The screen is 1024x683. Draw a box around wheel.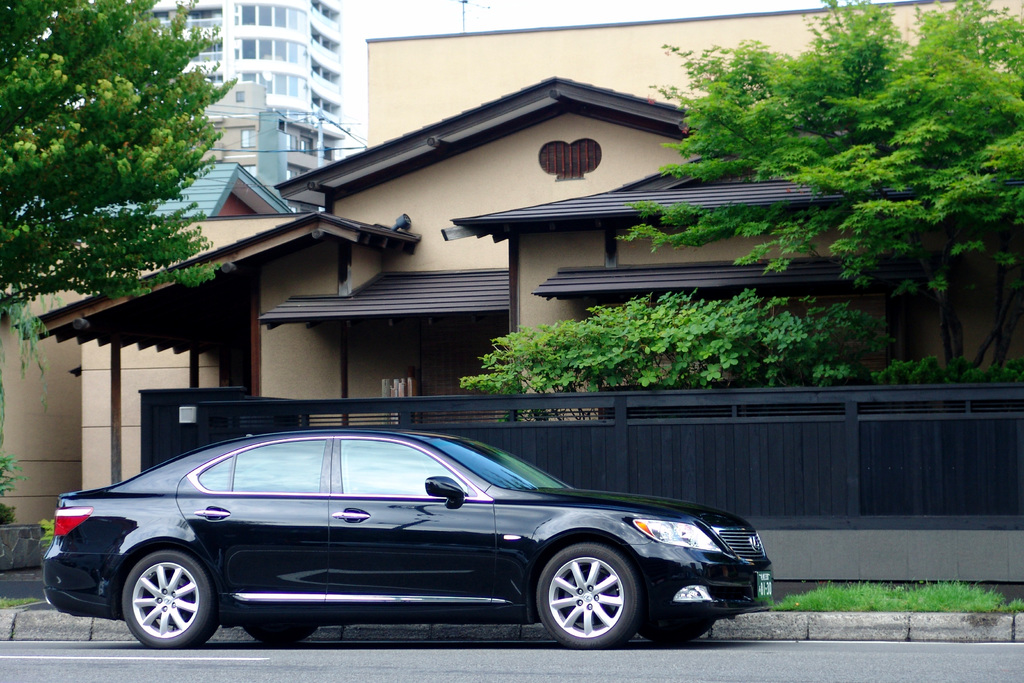
x1=244 y1=626 x2=317 y2=646.
